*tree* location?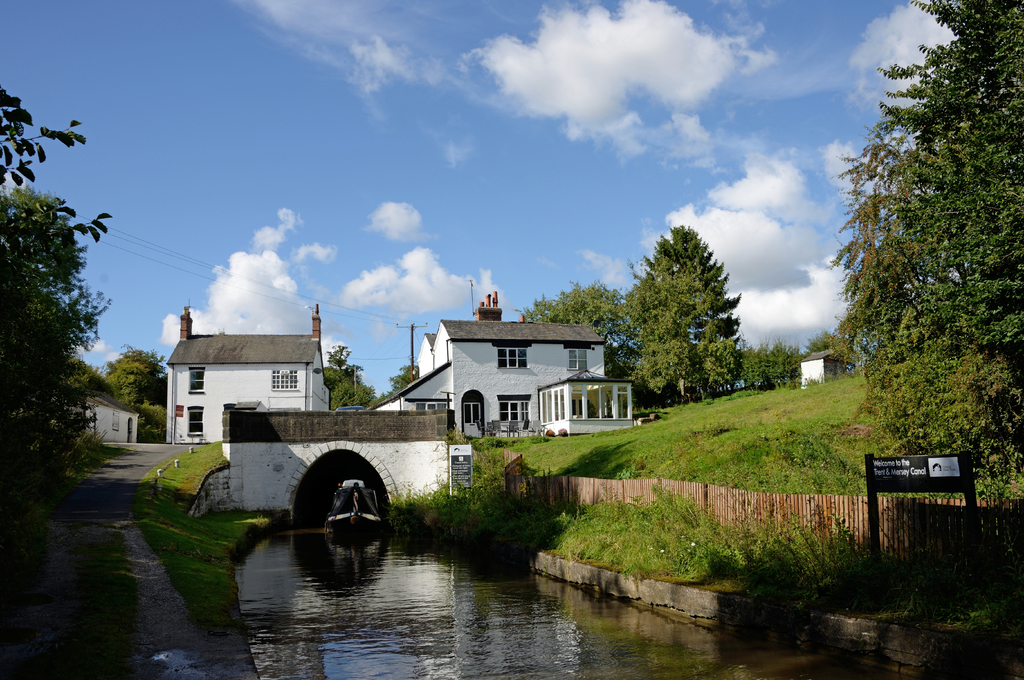
left=518, top=281, right=641, bottom=378
